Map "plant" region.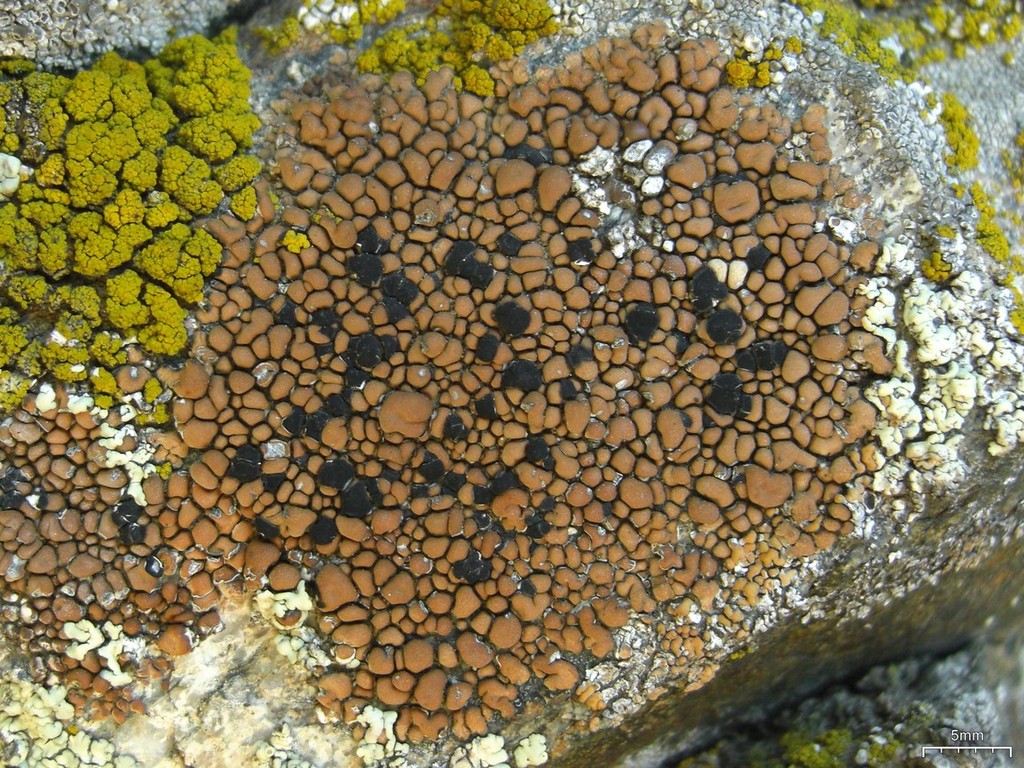
Mapped to <region>358, 0, 406, 26</region>.
